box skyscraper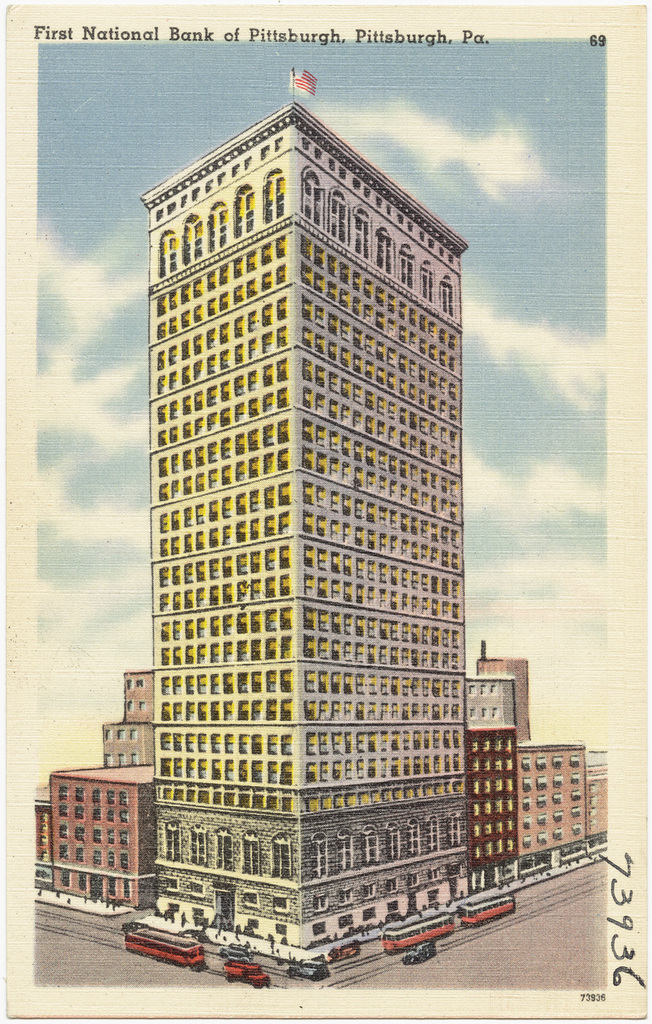
<box>135,100,468,967</box>
